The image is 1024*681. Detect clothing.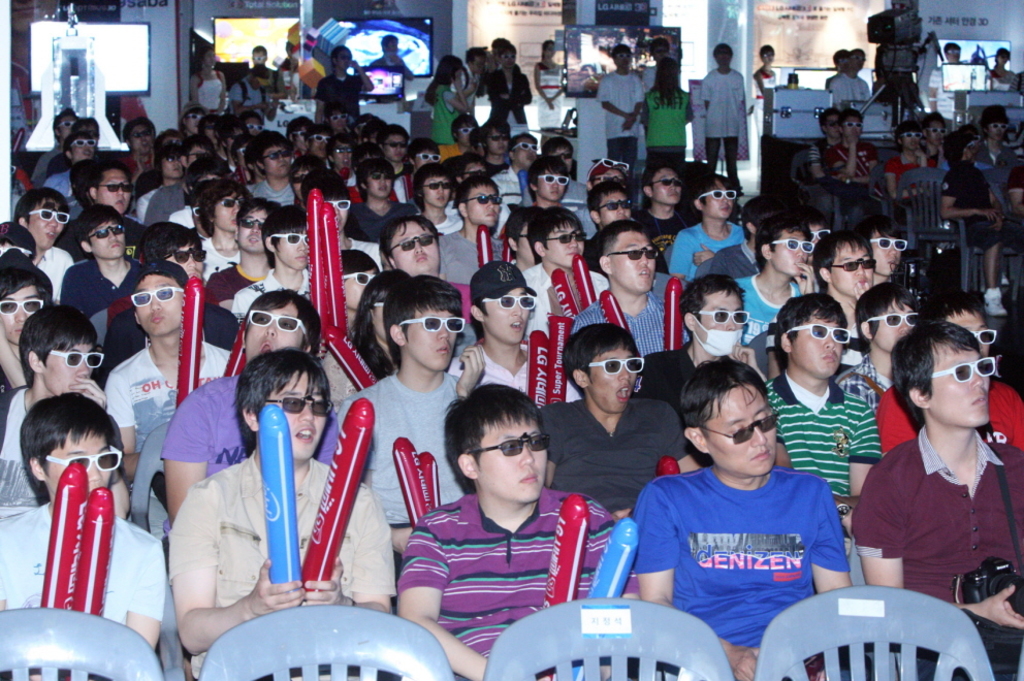
Detection: (left=699, top=62, right=747, bottom=185).
